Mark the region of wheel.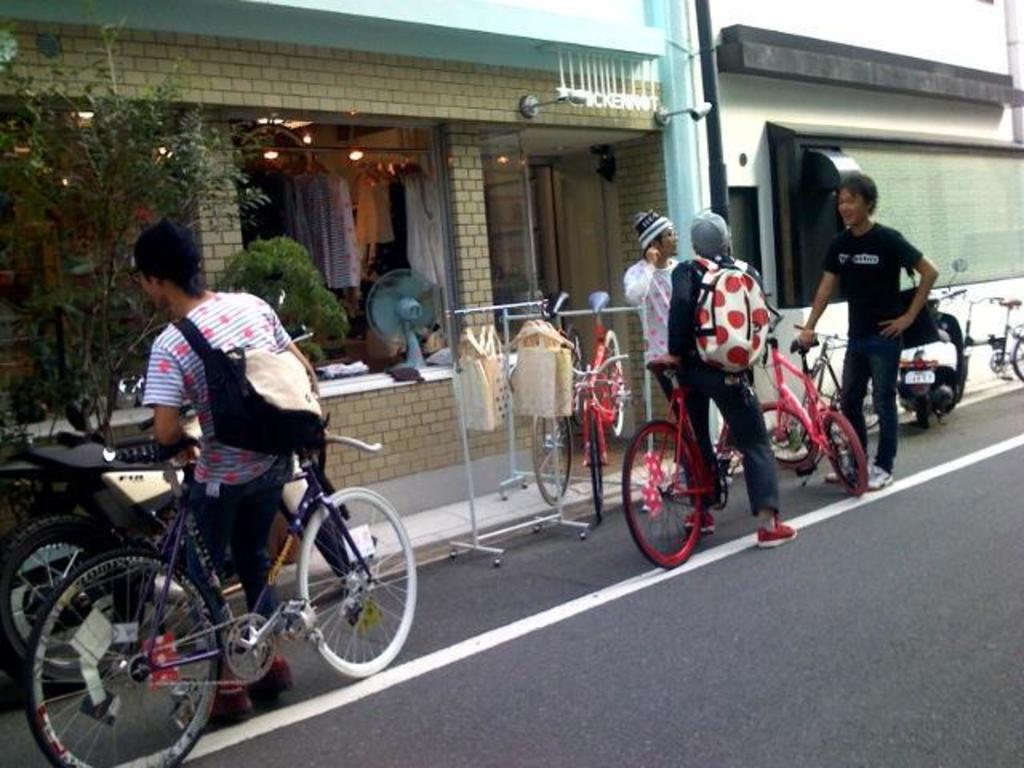
Region: 293/488/422/680.
